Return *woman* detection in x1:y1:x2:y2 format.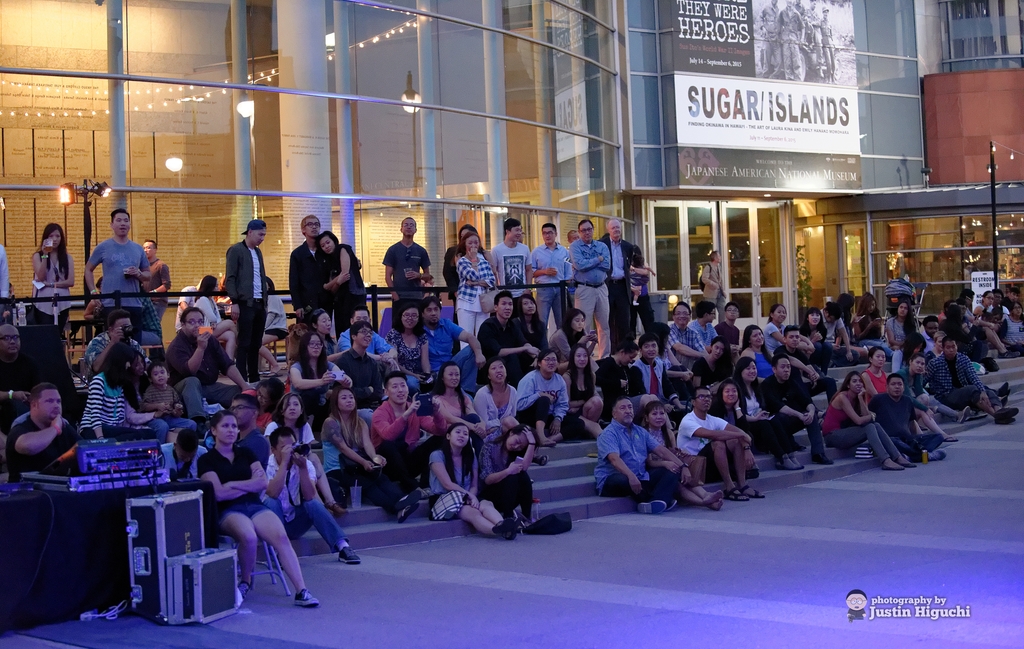
800:306:835:374.
